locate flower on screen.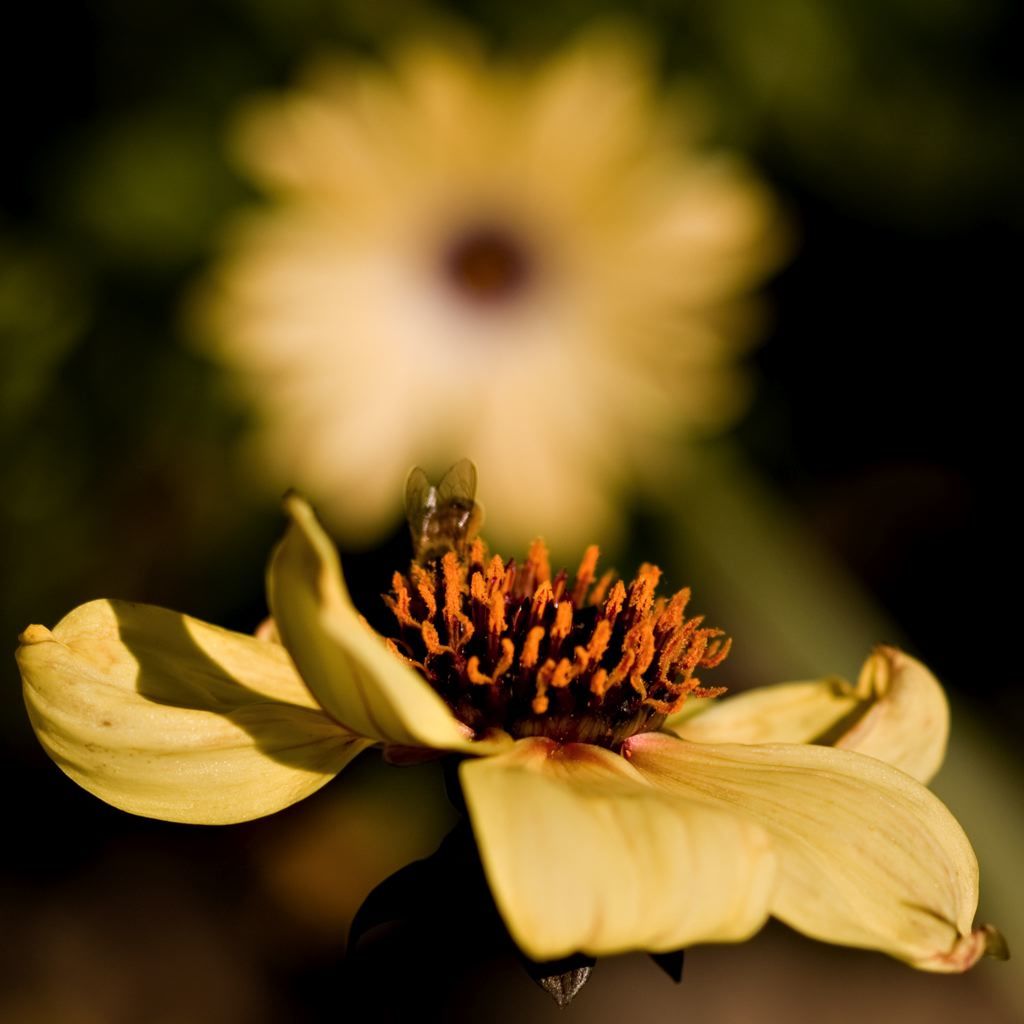
On screen at [187, 21, 779, 558].
